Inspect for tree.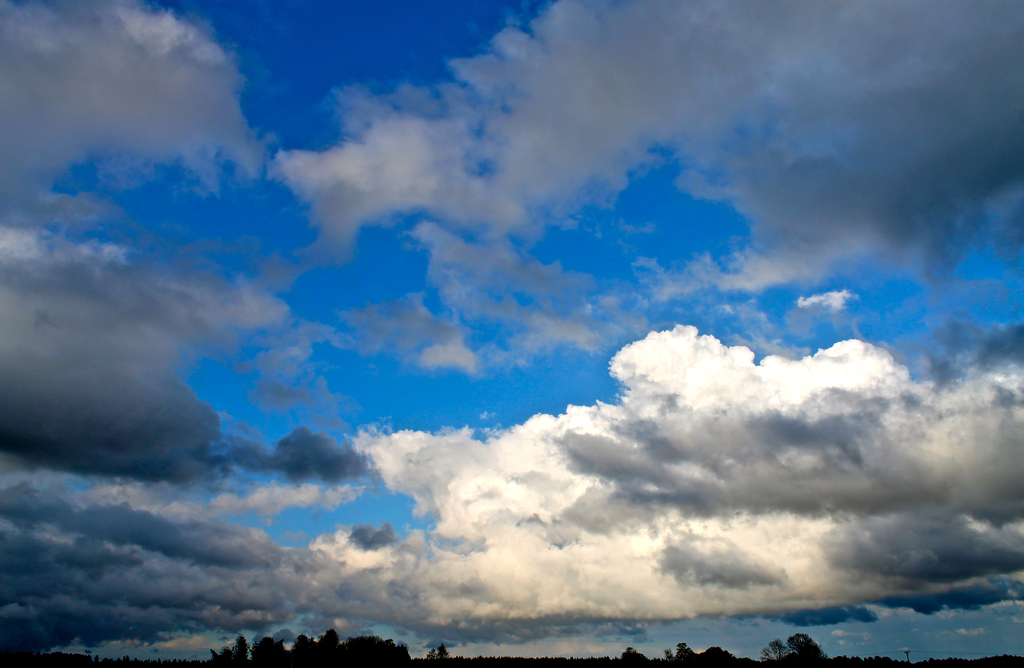
Inspection: x1=412, y1=656, x2=432, y2=667.
